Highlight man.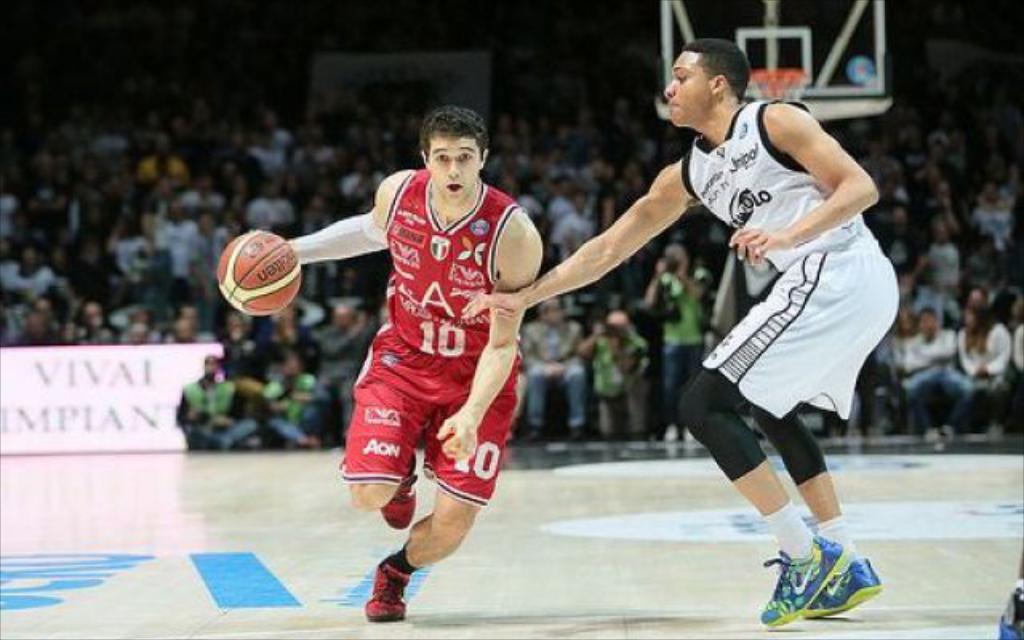
Highlighted region: x1=443, y1=37, x2=912, y2=626.
